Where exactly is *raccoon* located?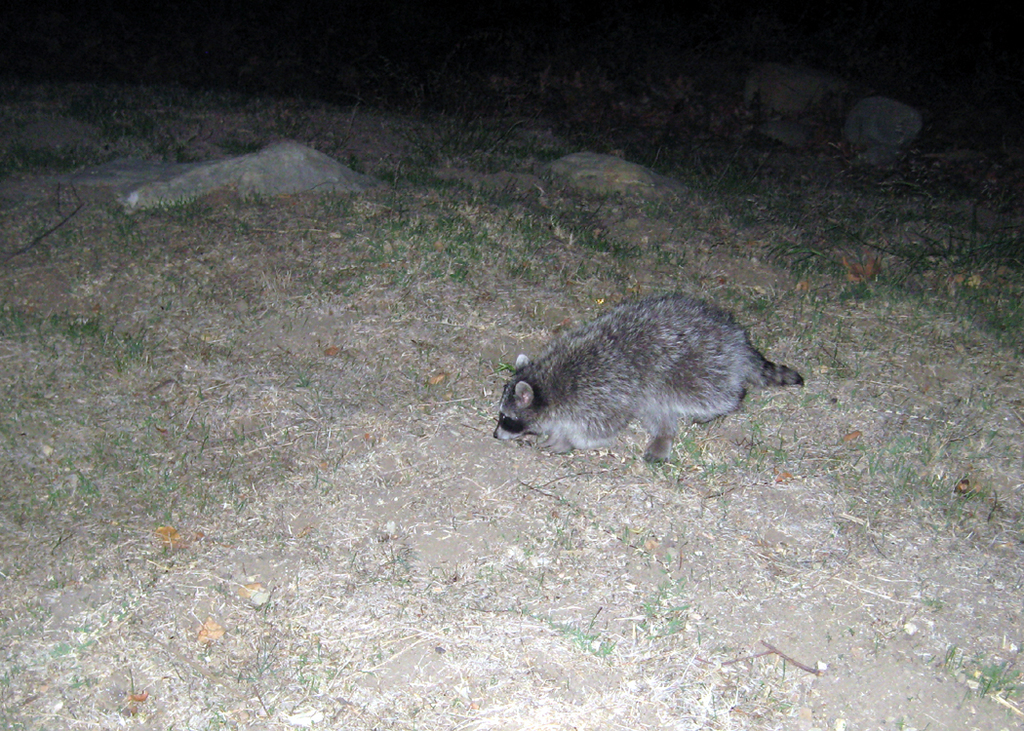
Its bounding box is 494 293 805 462.
